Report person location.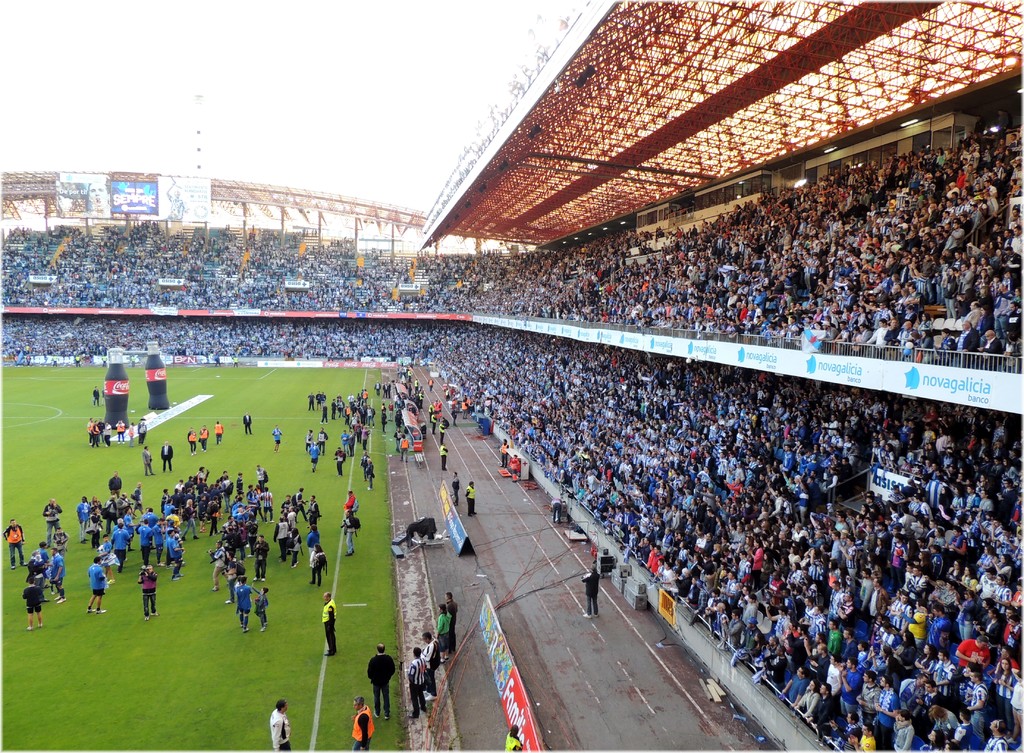
Report: {"x1": 267, "y1": 702, "x2": 293, "y2": 752}.
